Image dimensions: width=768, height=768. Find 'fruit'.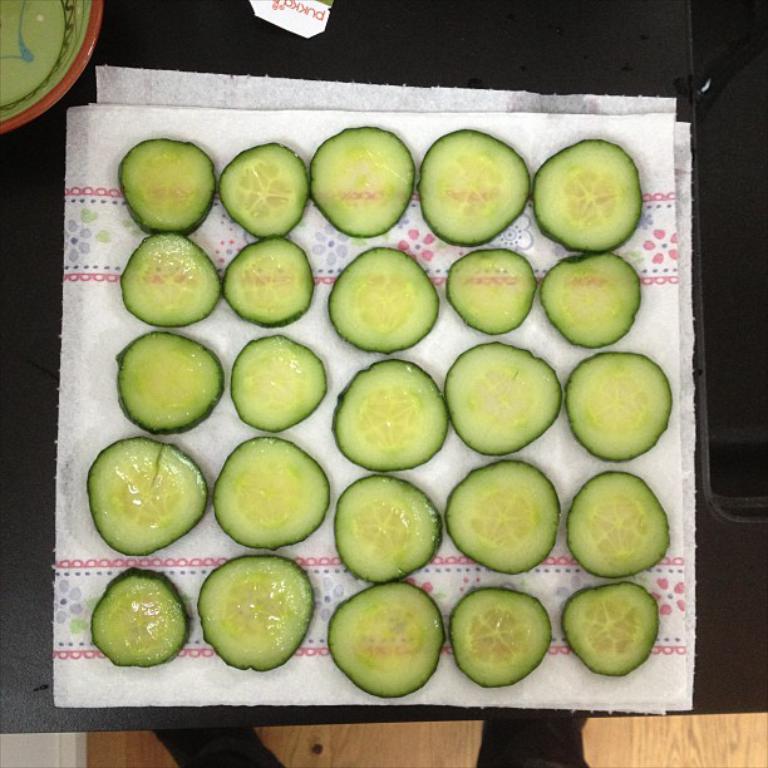
box(443, 340, 566, 454).
